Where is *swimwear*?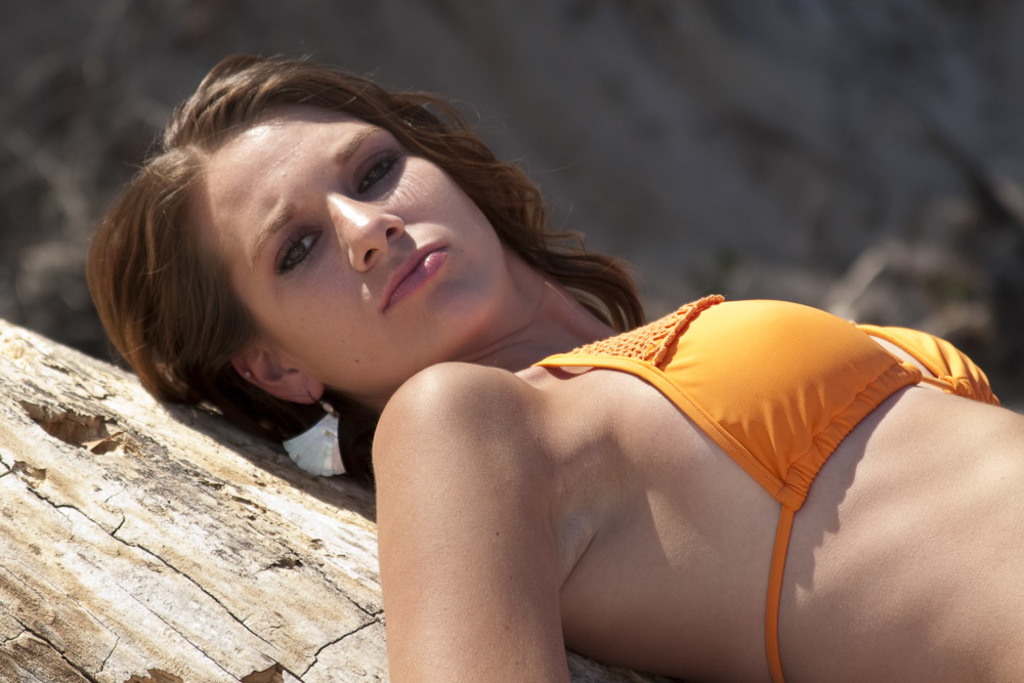
box(514, 285, 1014, 682).
